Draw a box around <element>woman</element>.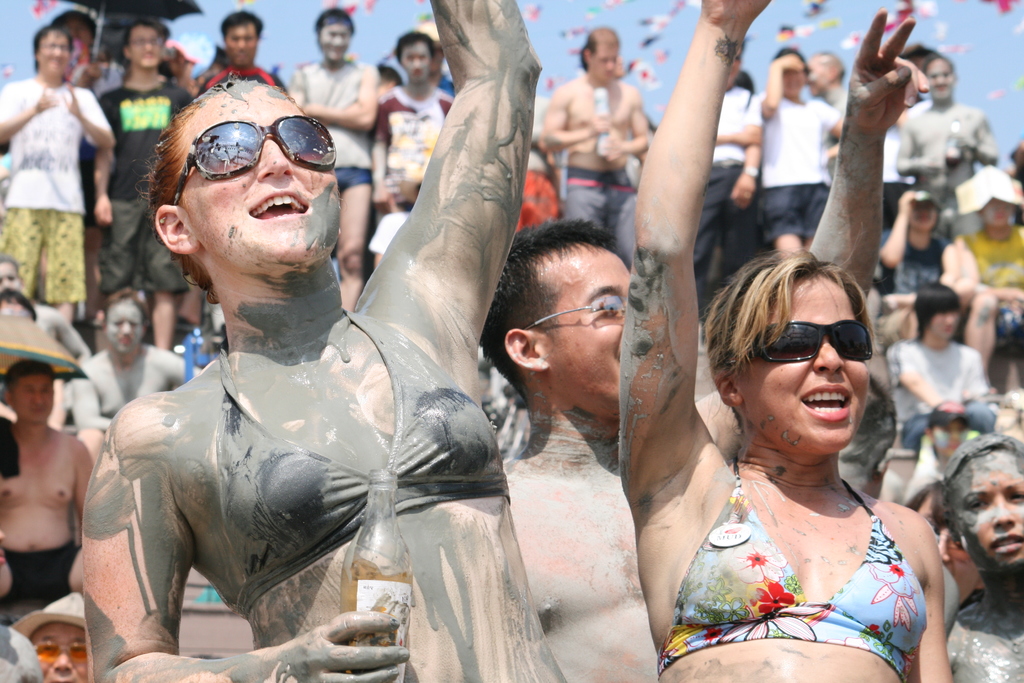
(x1=621, y1=0, x2=958, y2=682).
